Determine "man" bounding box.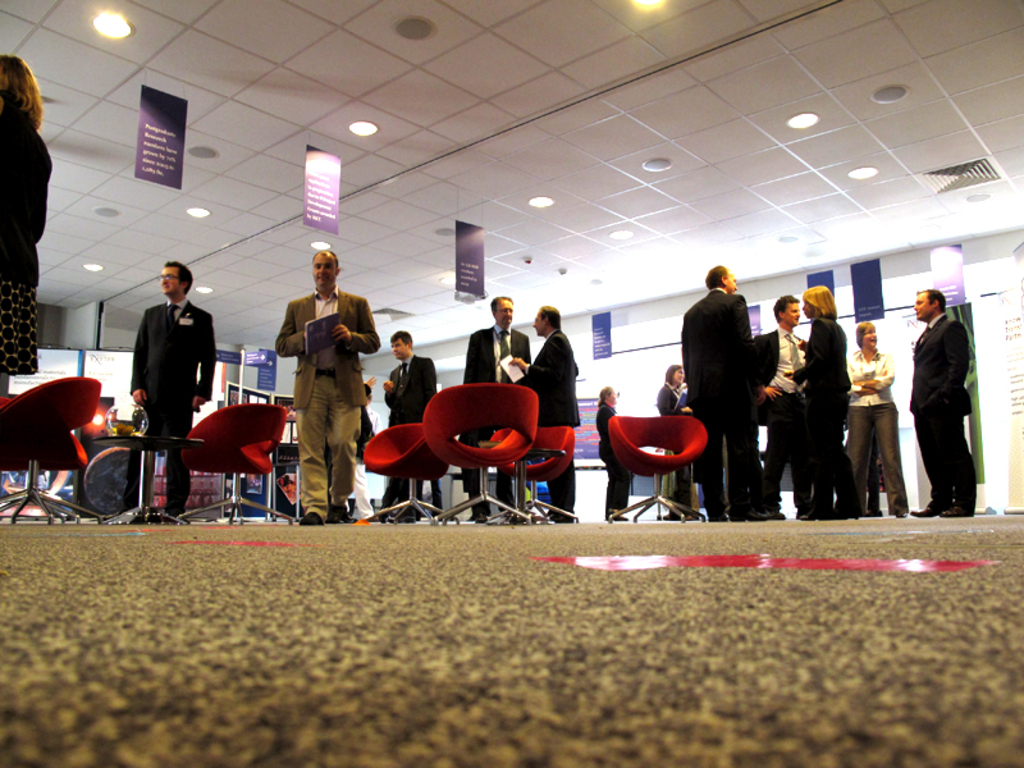
Determined: bbox=[273, 250, 381, 524].
